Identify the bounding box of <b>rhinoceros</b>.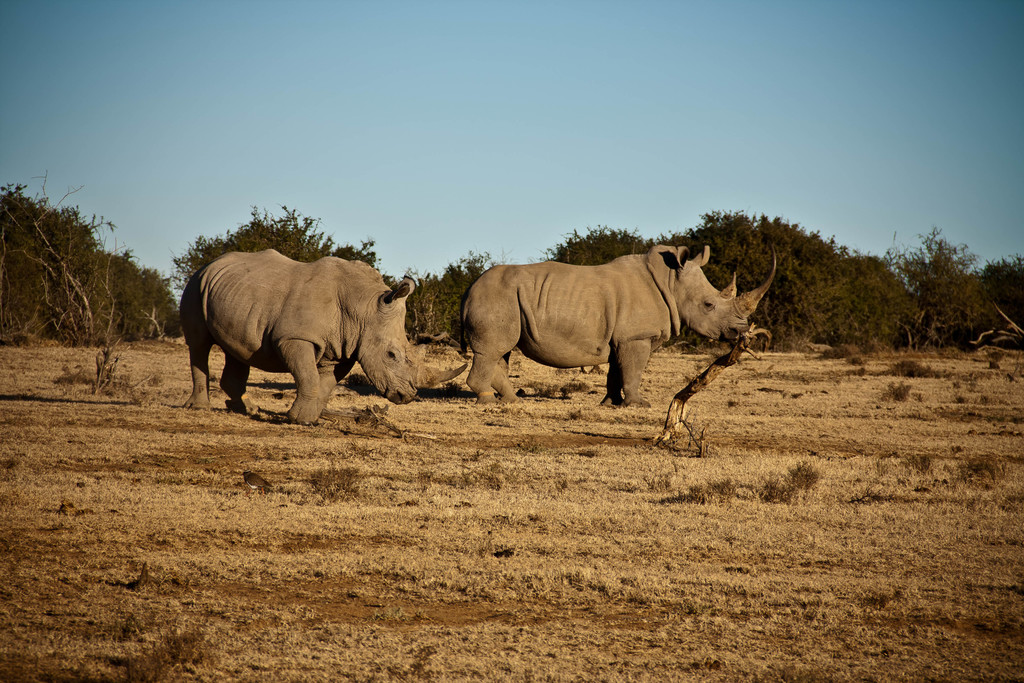
bbox=(461, 237, 780, 408).
